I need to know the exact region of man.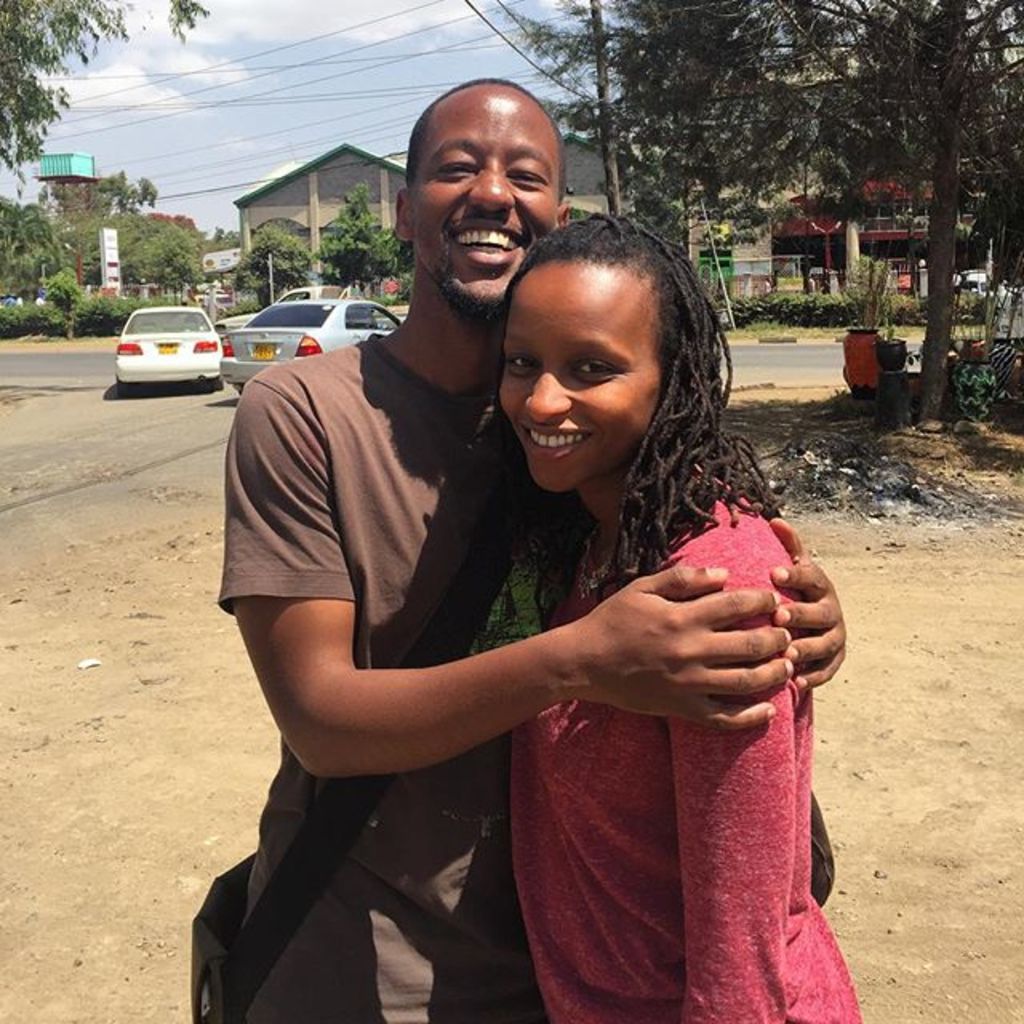
Region: <box>230,152,830,1003</box>.
